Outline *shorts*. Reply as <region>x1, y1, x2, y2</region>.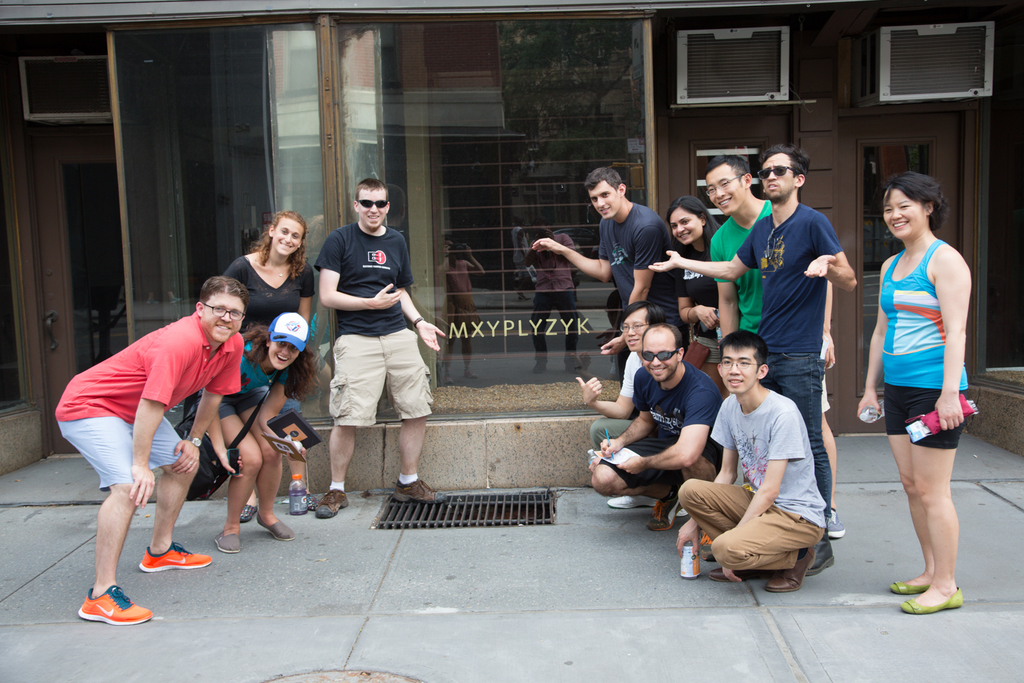
<region>326, 329, 435, 429</region>.
